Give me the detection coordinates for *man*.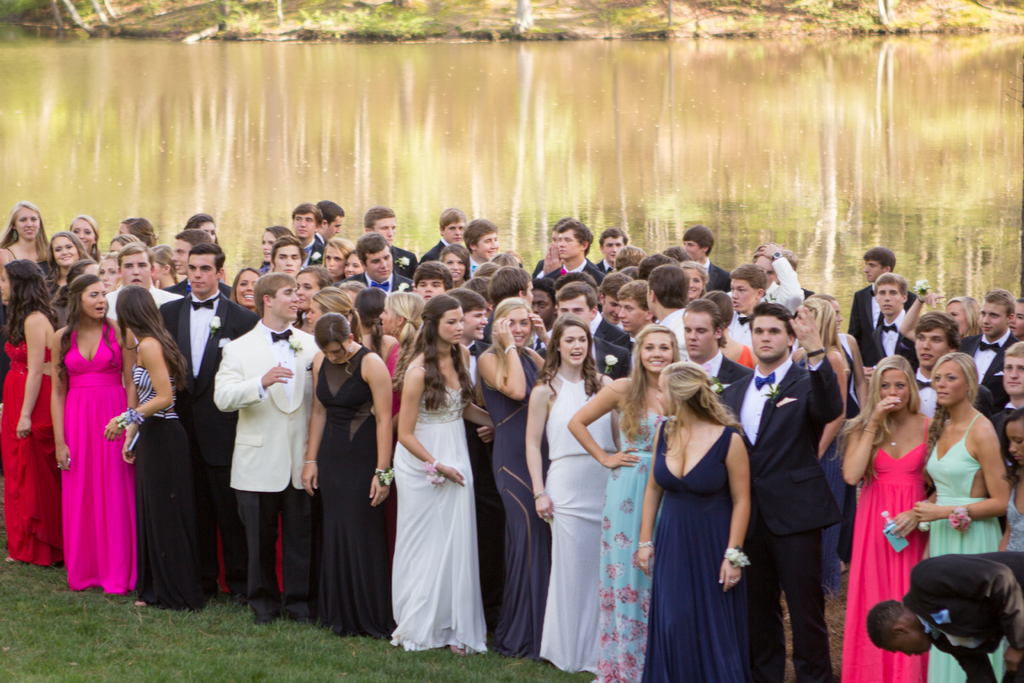
l=596, t=227, r=631, b=283.
